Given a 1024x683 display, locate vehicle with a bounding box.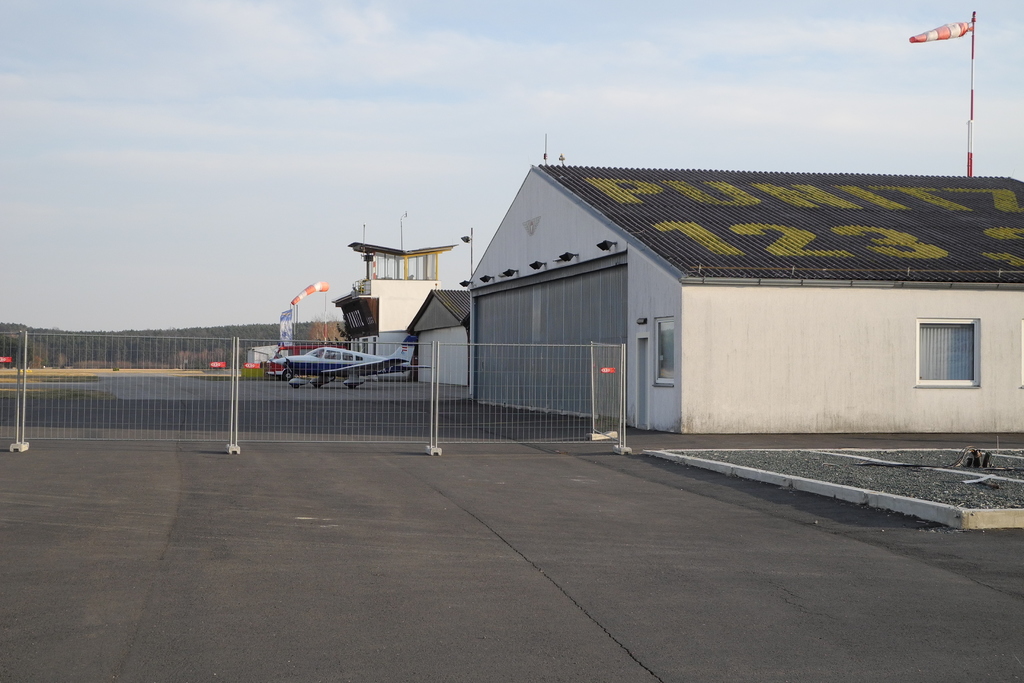
Located: x1=264 y1=342 x2=351 y2=381.
